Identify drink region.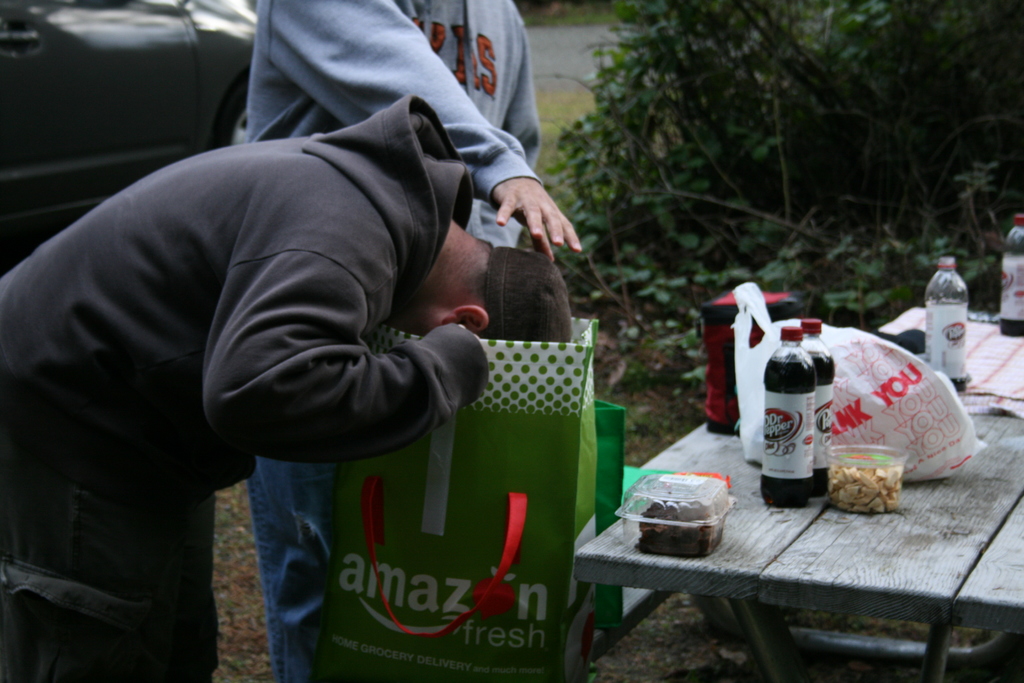
Region: bbox(800, 317, 835, 499).
